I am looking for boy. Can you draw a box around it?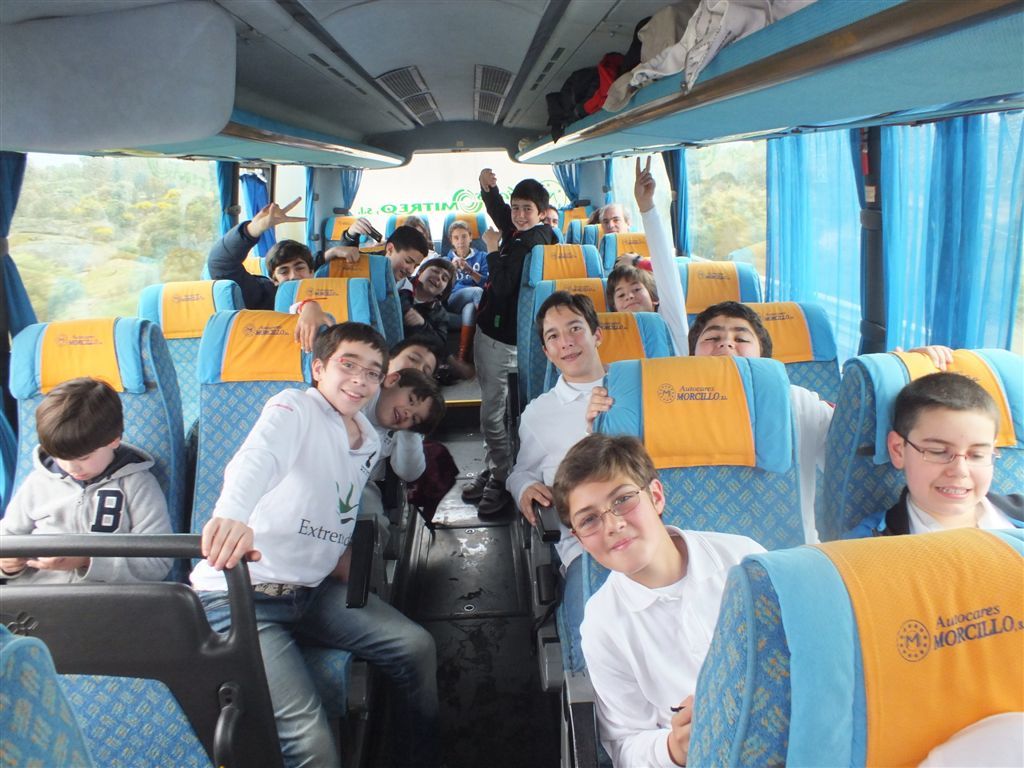
Sure, the bounding box is crop(0, 378, 178, 583).
